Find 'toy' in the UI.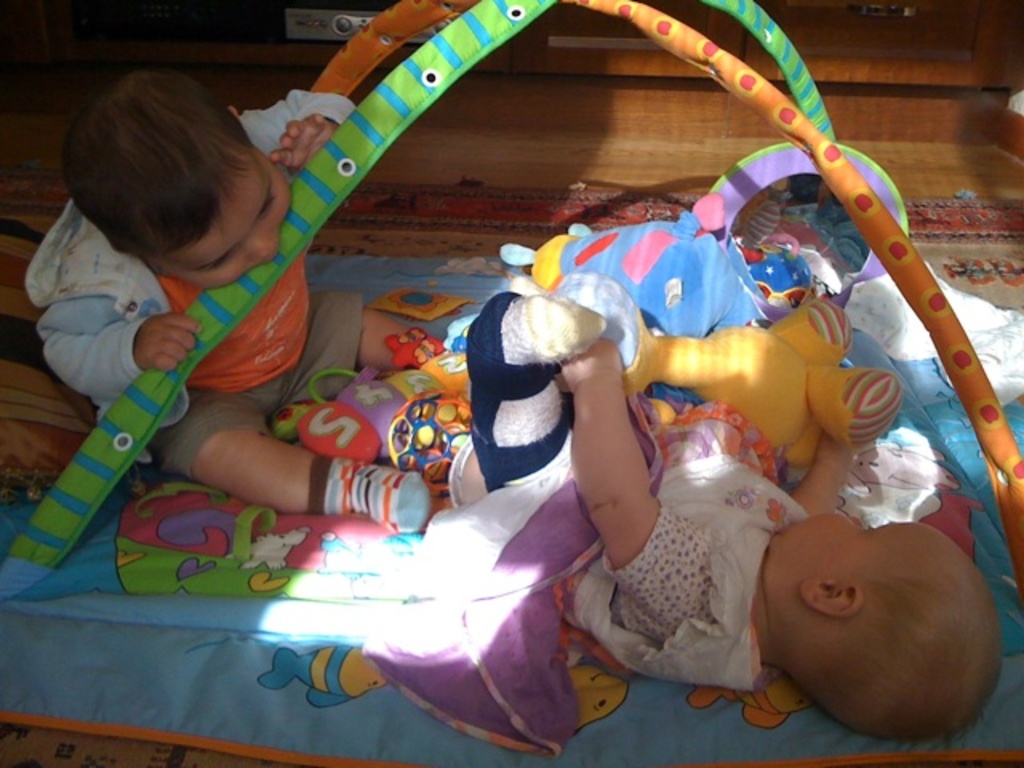
UI element at crop(262, 629, 403, 712).
